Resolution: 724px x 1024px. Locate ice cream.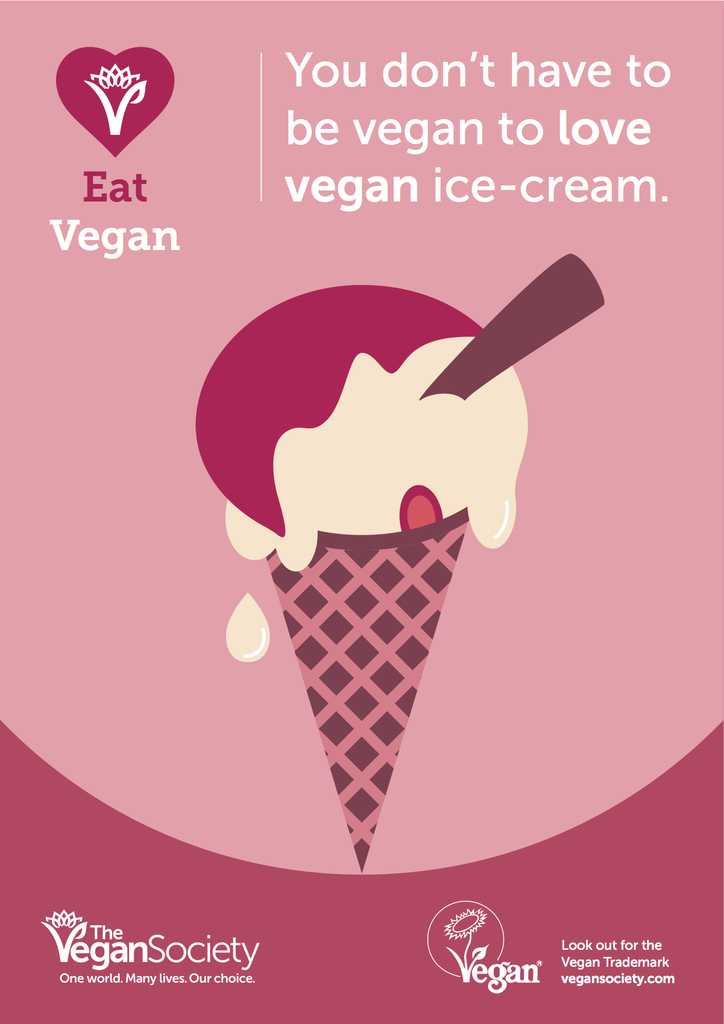
183, 277, 533, 870.
